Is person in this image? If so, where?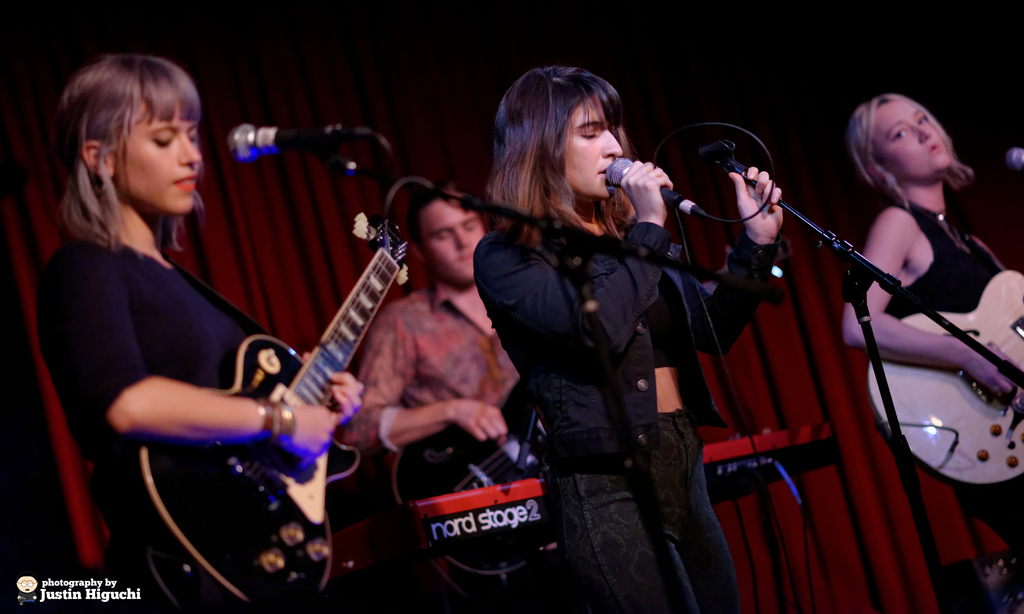
Yes, at 832, 90, 1023, 578.
